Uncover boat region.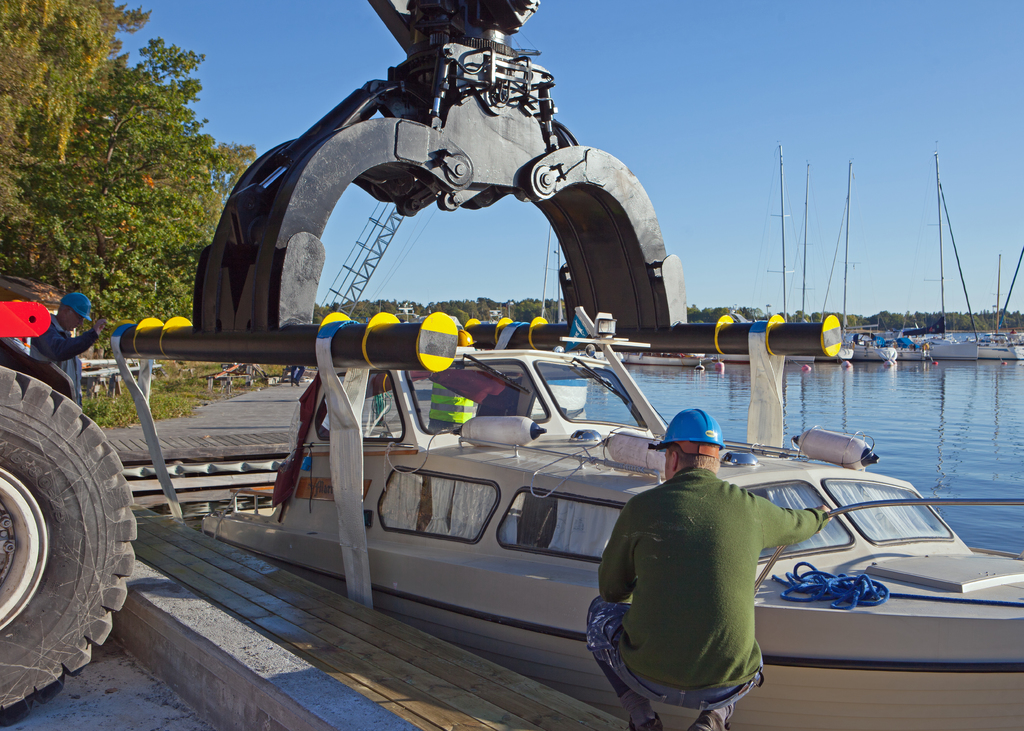
Uncovered: [205,301,1023,730].
